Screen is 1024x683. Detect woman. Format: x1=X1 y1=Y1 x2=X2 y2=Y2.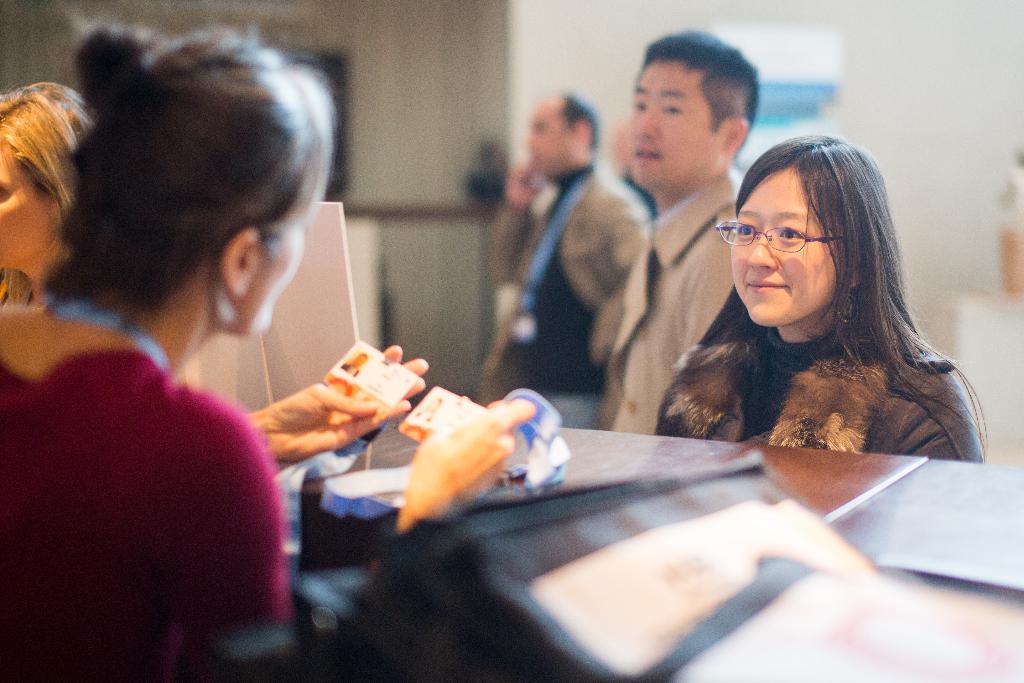
x1=0 y1=68 x2=95 y2=308.
